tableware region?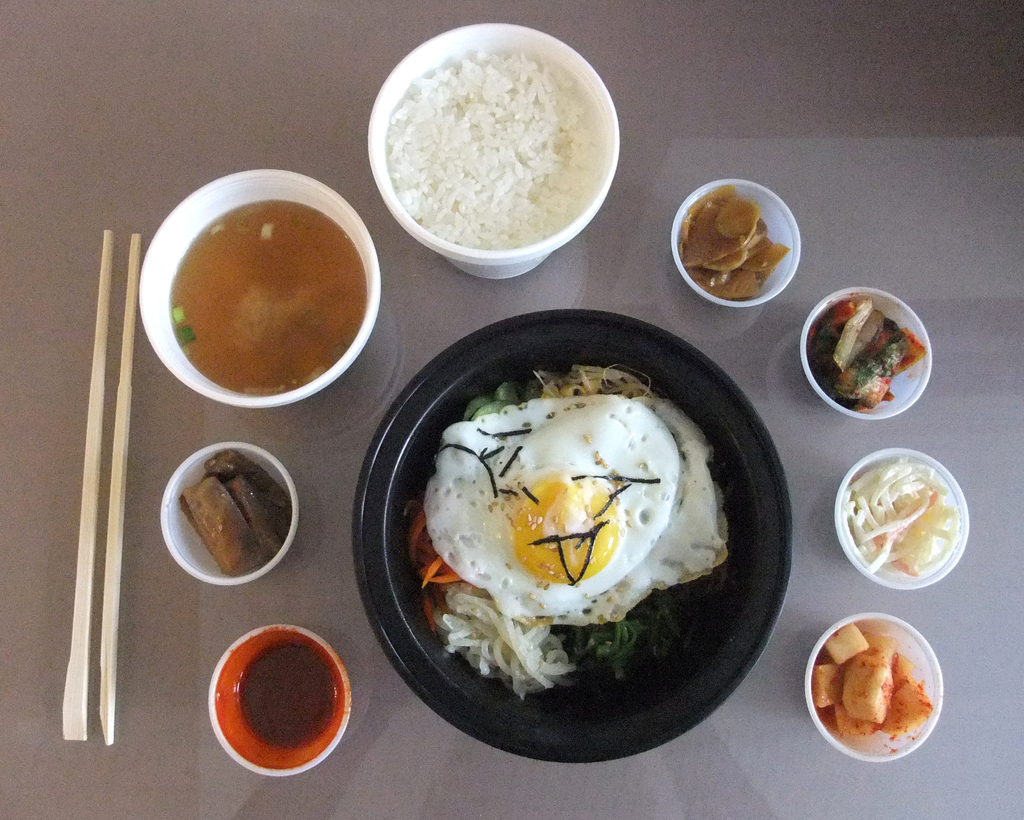
[left=209, top=624, right=351, bottom=779]
